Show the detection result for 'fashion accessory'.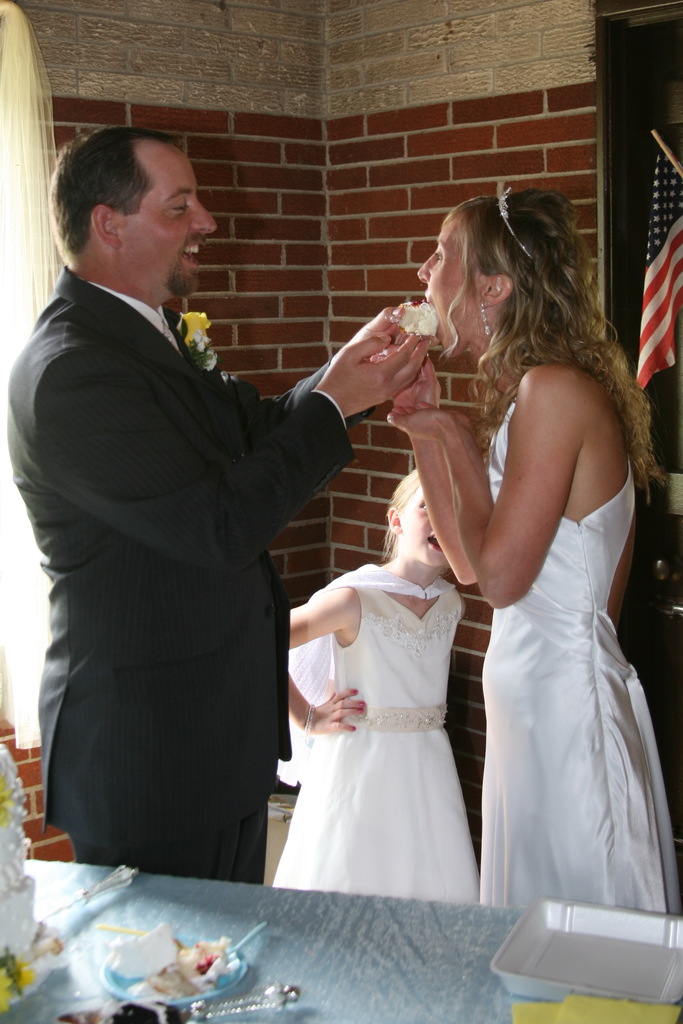
left=481, top=302, right=491, bottom=339.
